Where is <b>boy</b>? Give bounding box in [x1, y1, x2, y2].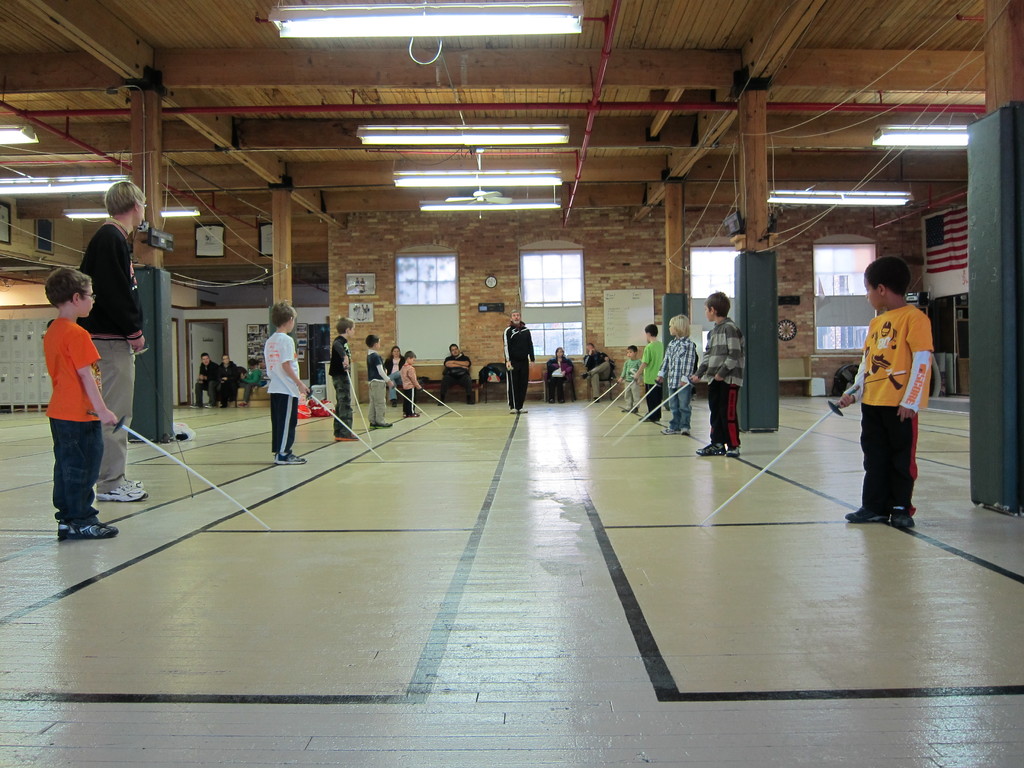
[691, 292, 746, 459].
